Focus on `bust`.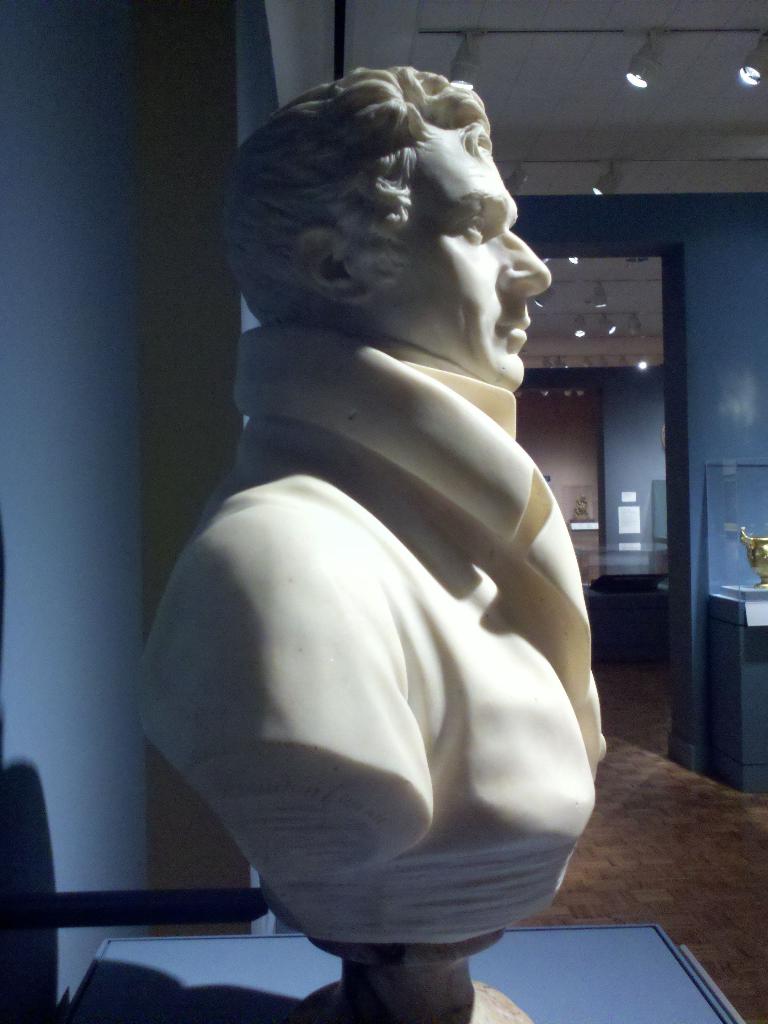
Focused at crop(135, 65, 607, 948).
